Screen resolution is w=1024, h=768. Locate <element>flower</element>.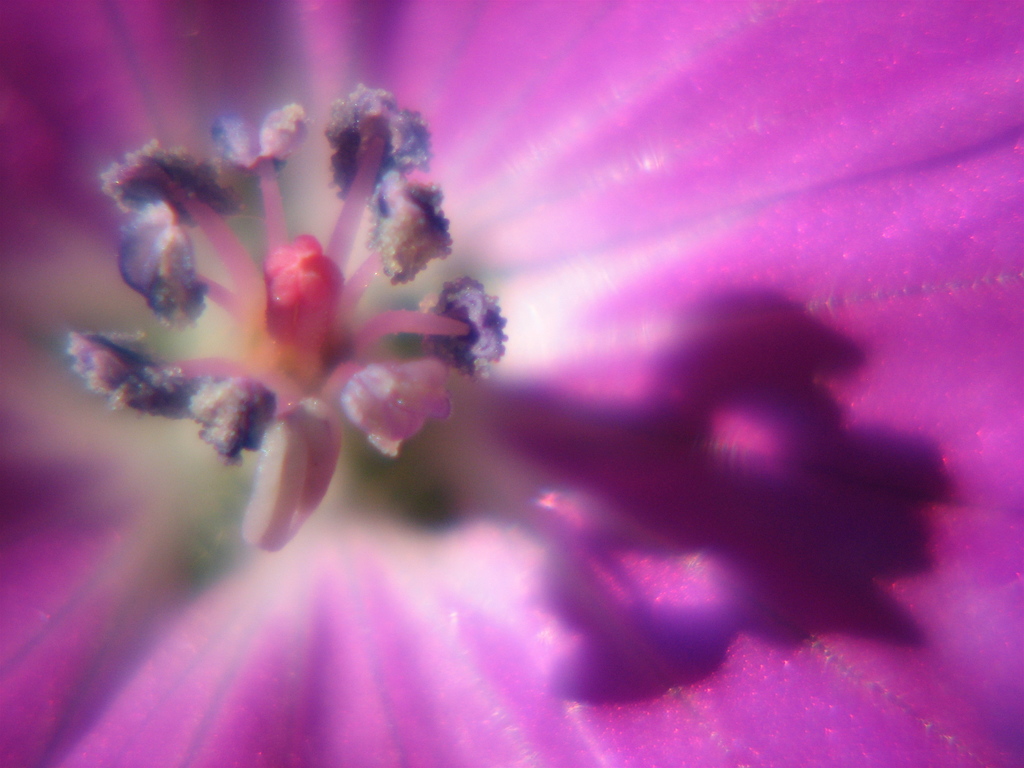
bbox(0, 0, 1023, 764).
